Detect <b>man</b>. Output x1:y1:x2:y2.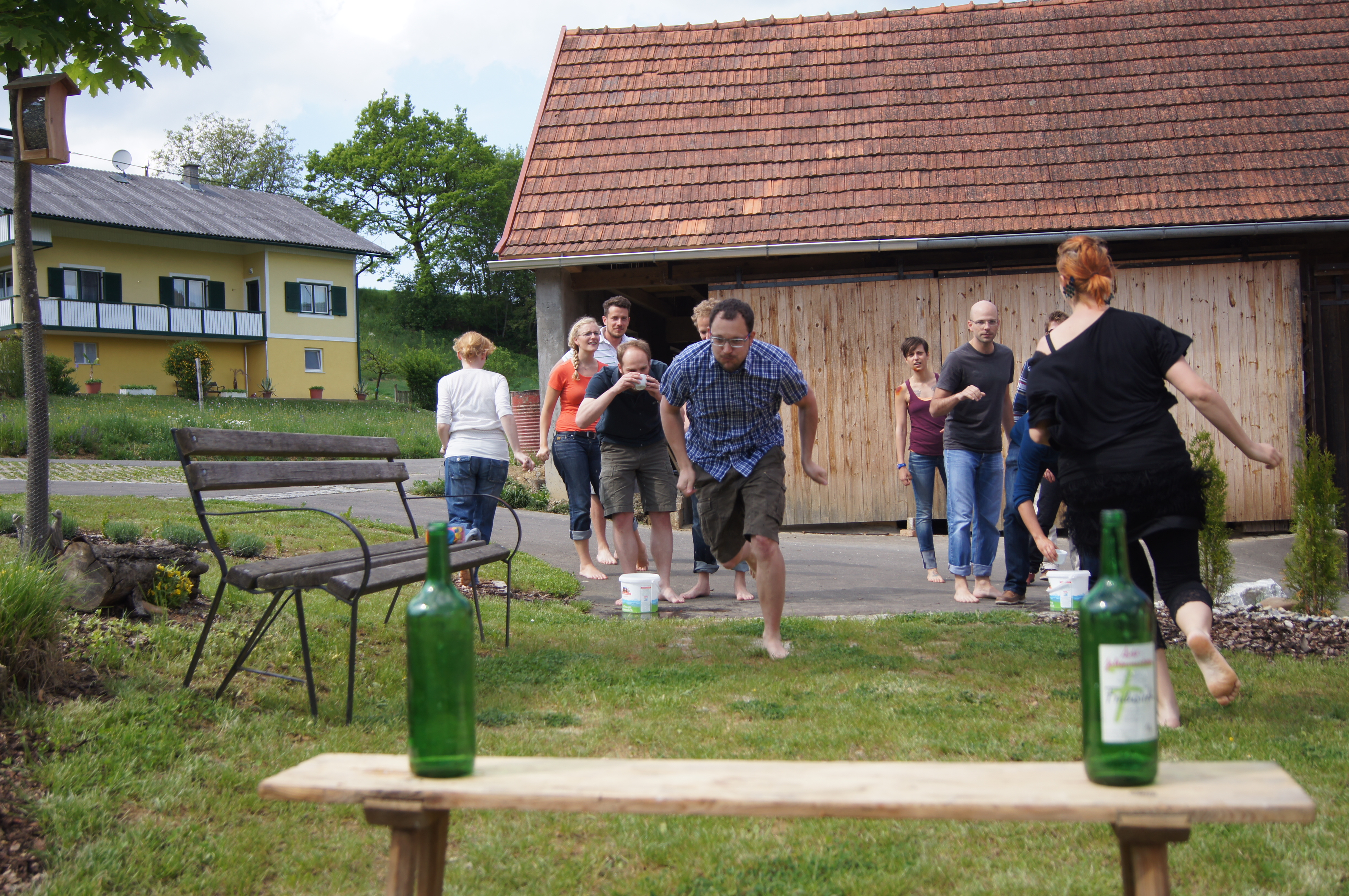
255:83:280:166.
